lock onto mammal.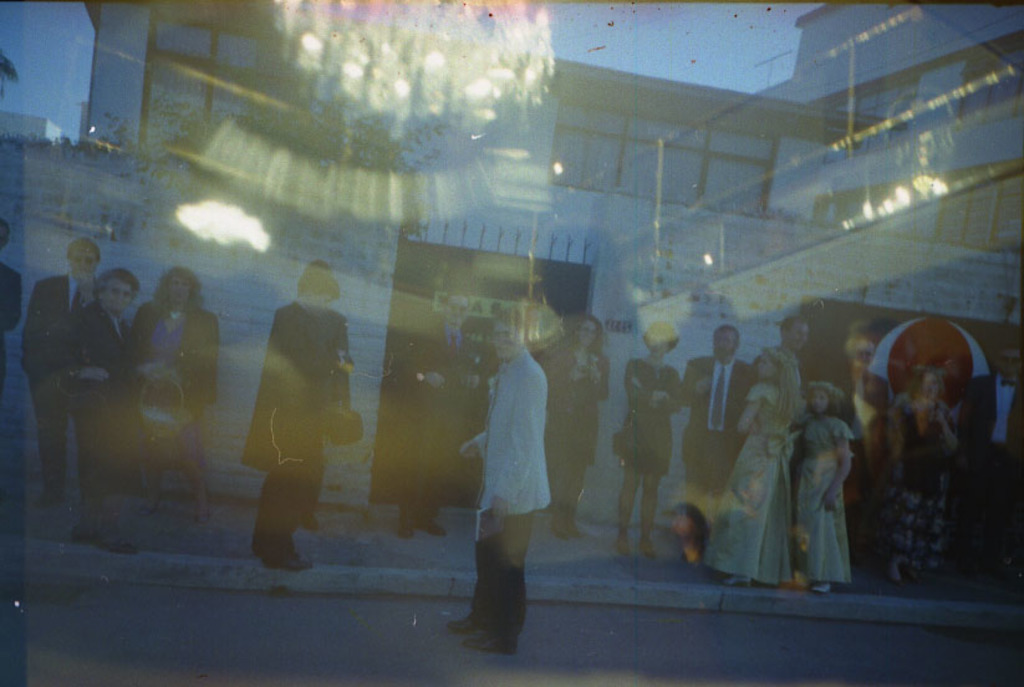
Locked: (x1=953, y1=347, x2=1023, y2=581).
